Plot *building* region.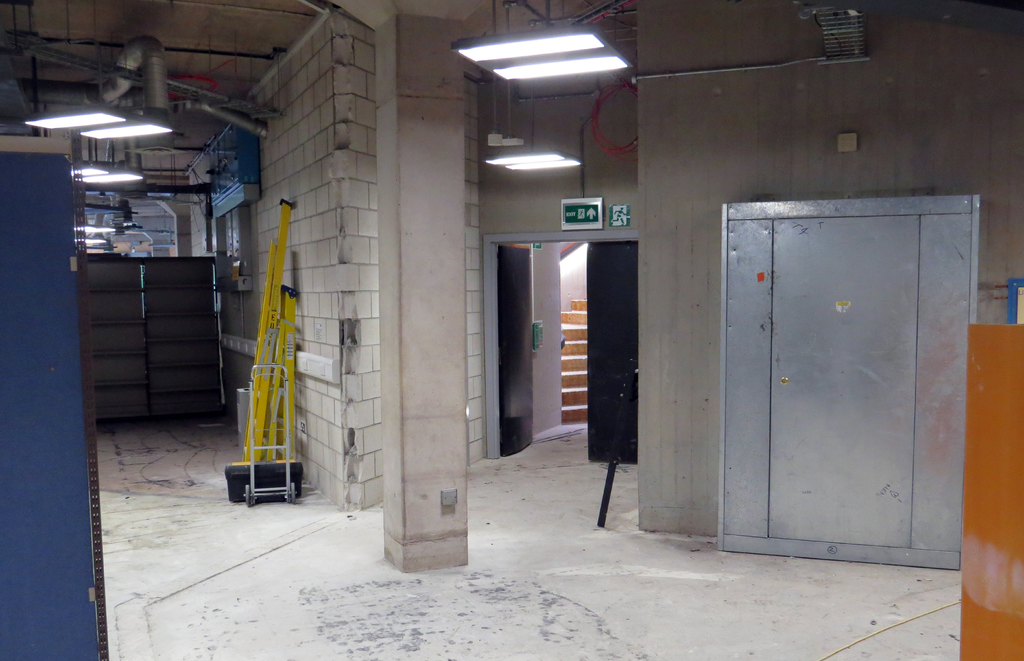
Plotted at 0/0/1023/660.
